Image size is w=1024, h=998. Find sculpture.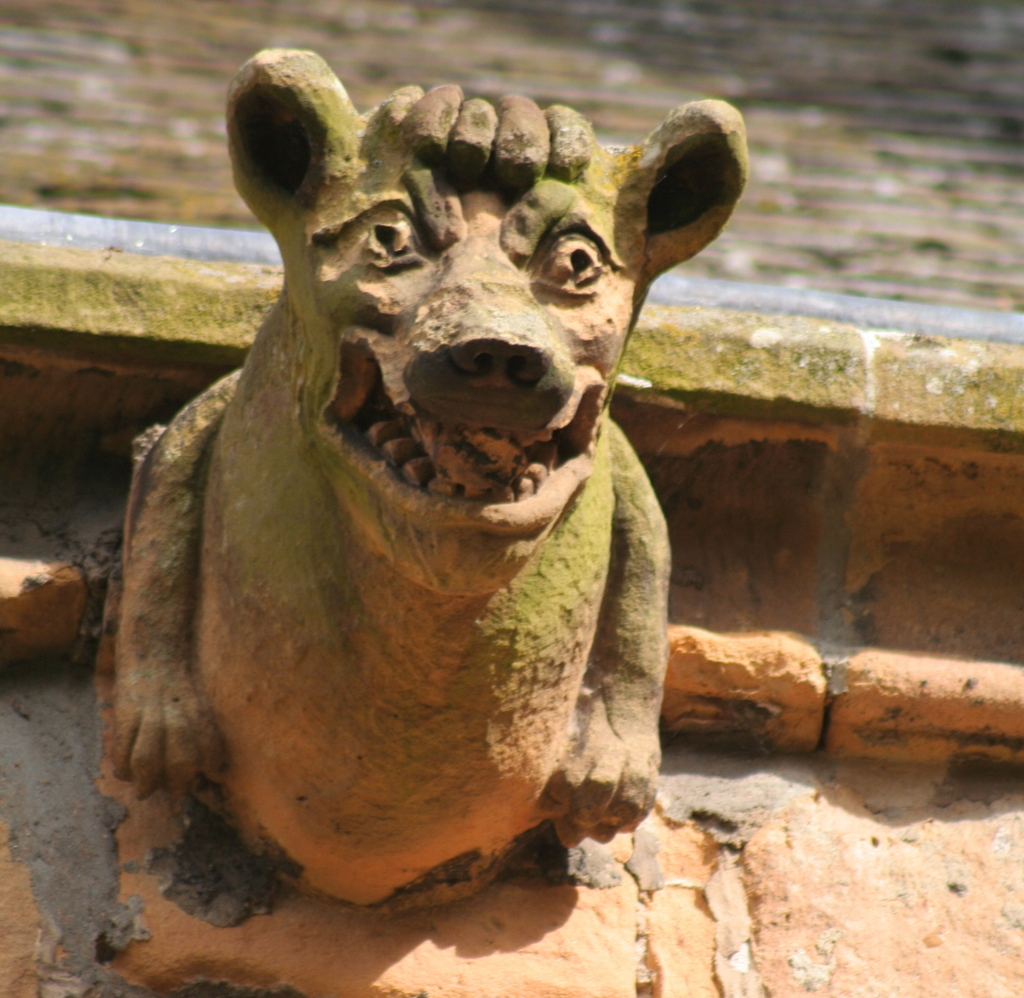
l=98, t=44, r=768, b=927.
